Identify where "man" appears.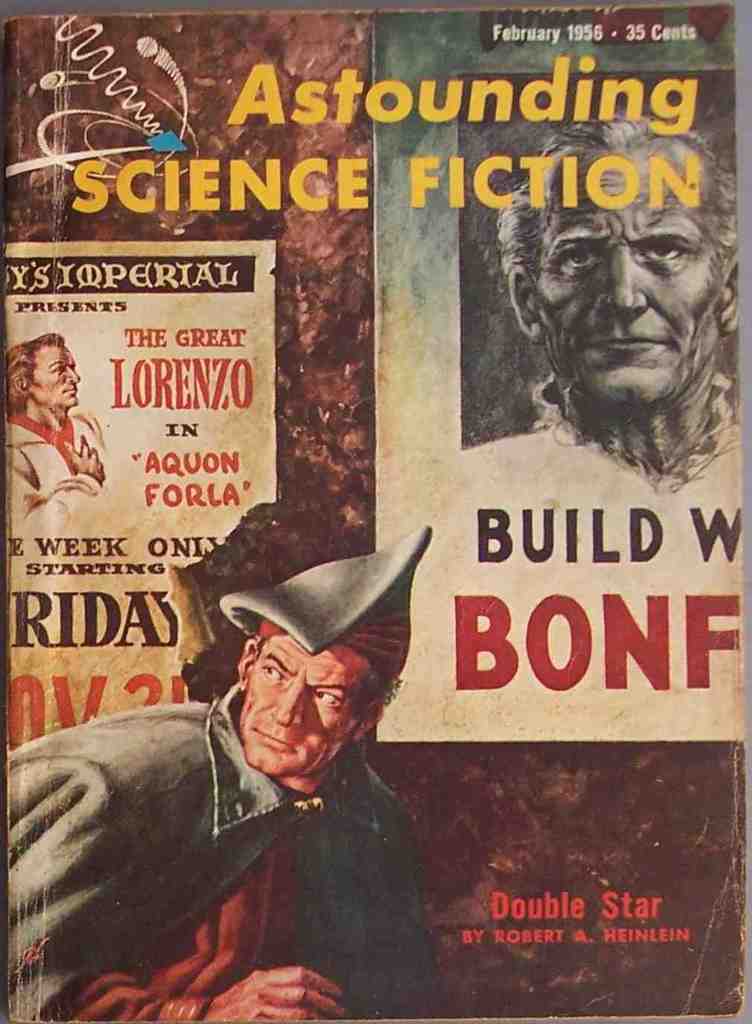
Appears at [x1=59, y1=550, x2=462, y2=1023].
